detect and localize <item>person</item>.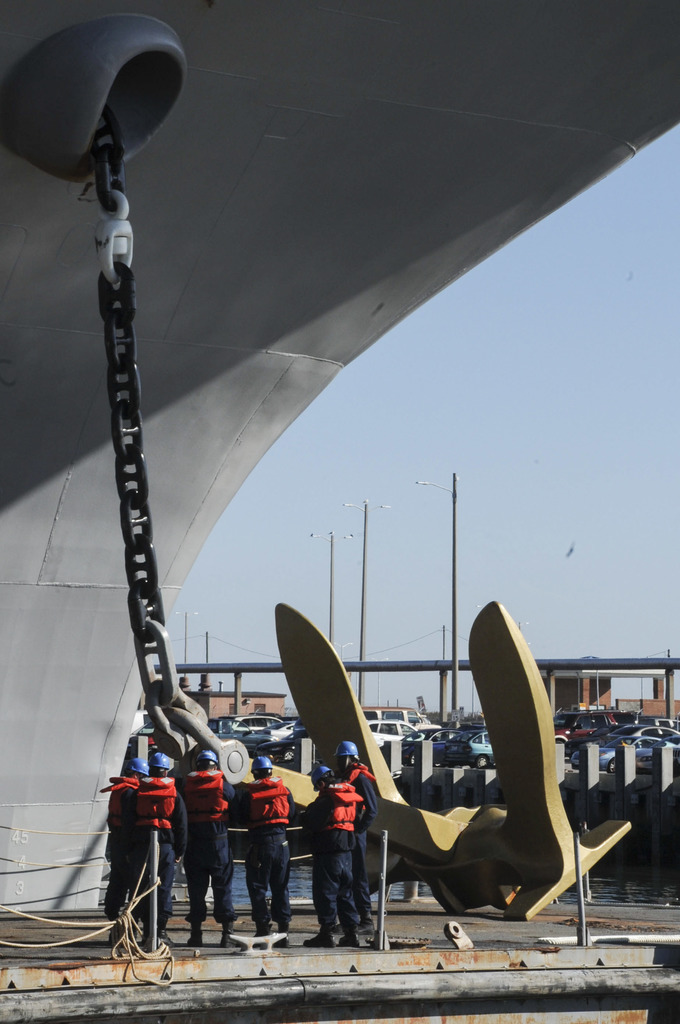
Localized at <box>171,743,238,949</box>.
